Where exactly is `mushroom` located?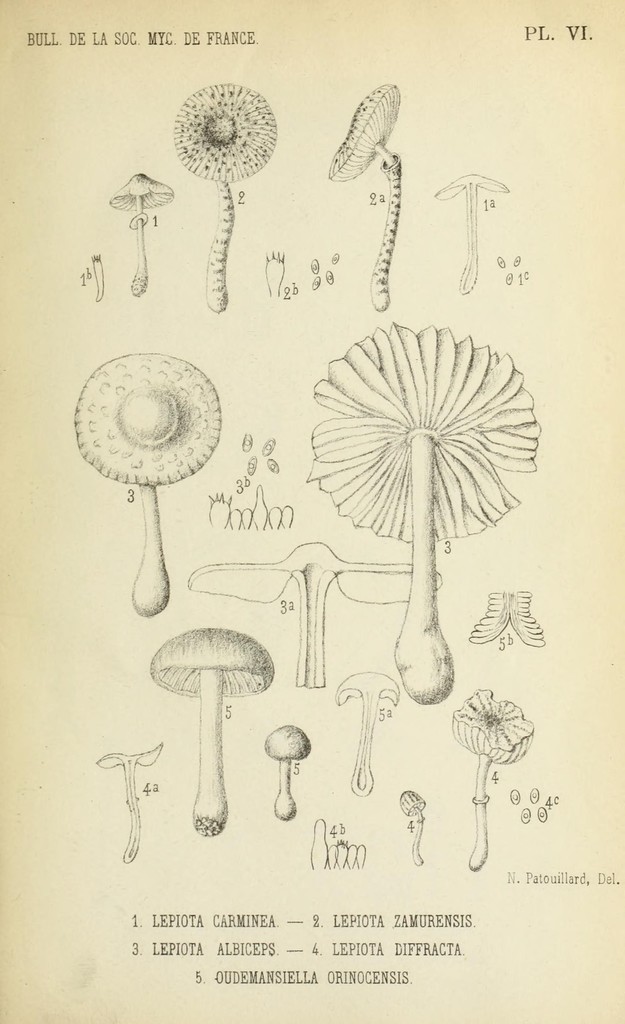
Its bounding box is {"left": 72, "top": 350, "right": 221, "bottom": 616}.
